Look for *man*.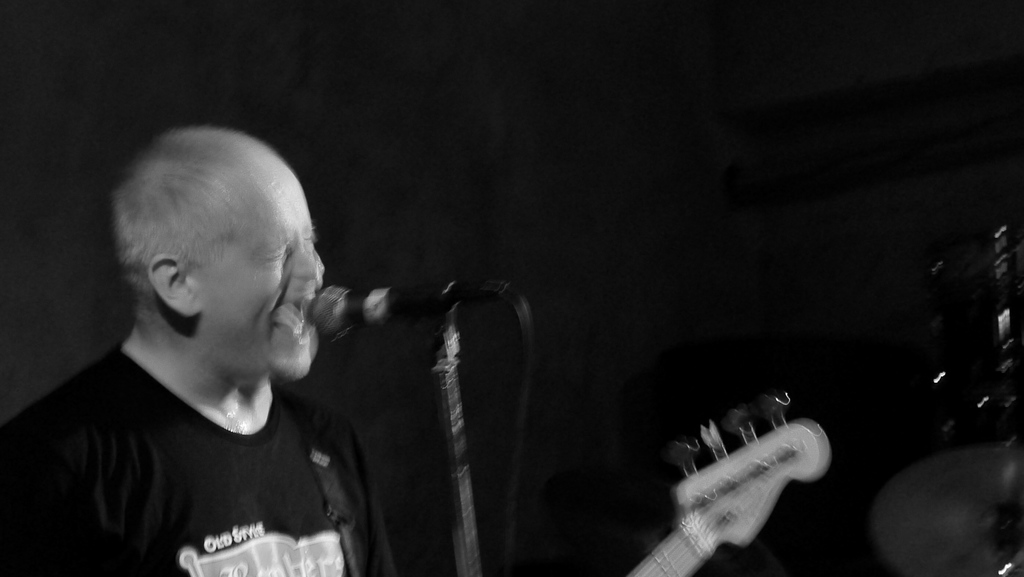
Found: crop(8, 120, 409, 574).
